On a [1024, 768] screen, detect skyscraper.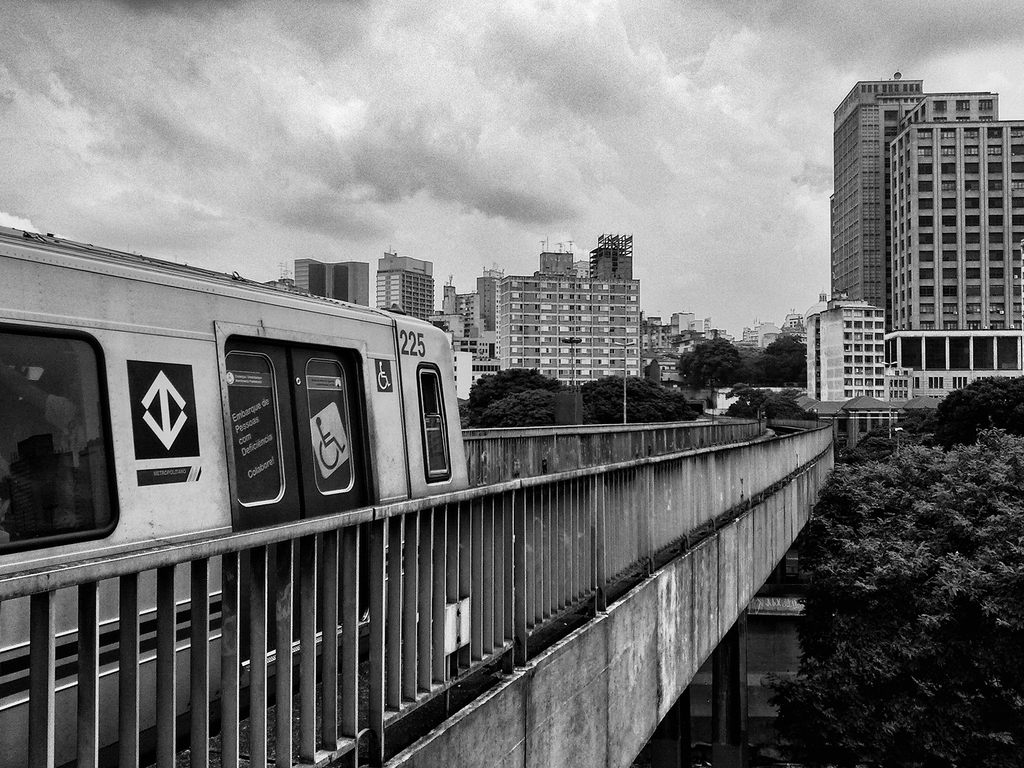
(x1=885, y1=124, x2=1023, y2=415).
